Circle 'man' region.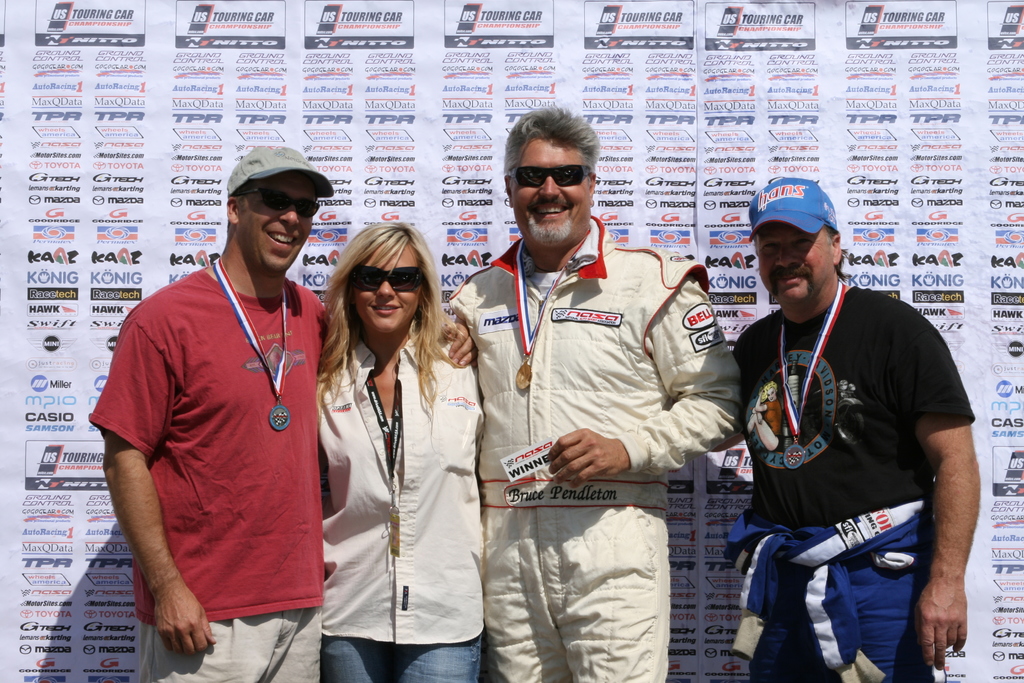
Region: crop(446, 104, 745, 682).
